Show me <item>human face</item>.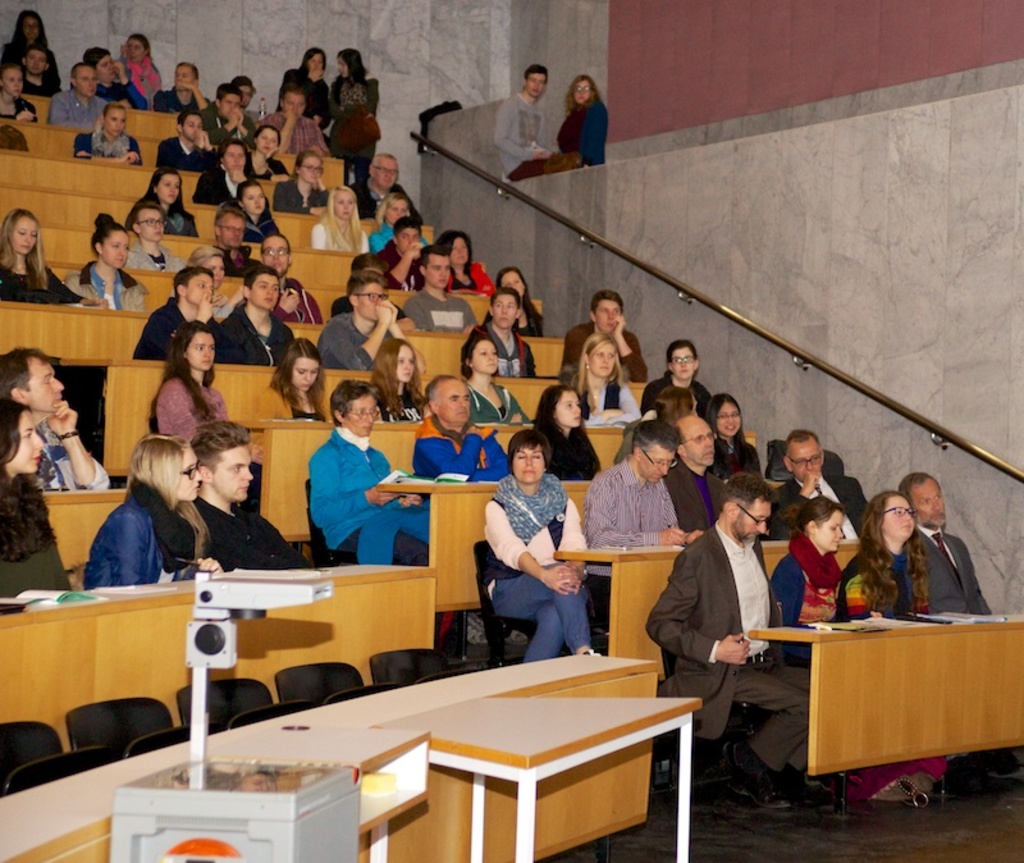
<item>human face</item> is here: locate(329, 187, 356, 219).
